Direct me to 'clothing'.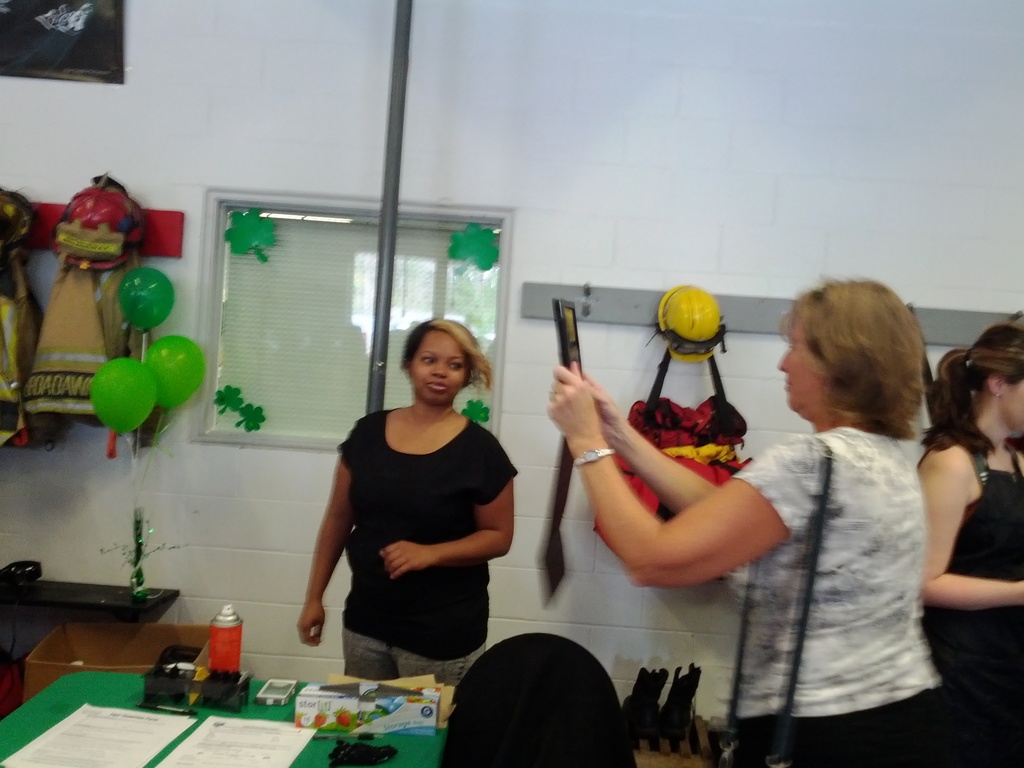
Direction: (x1=728, y1=684, x2=942, y2=767).
